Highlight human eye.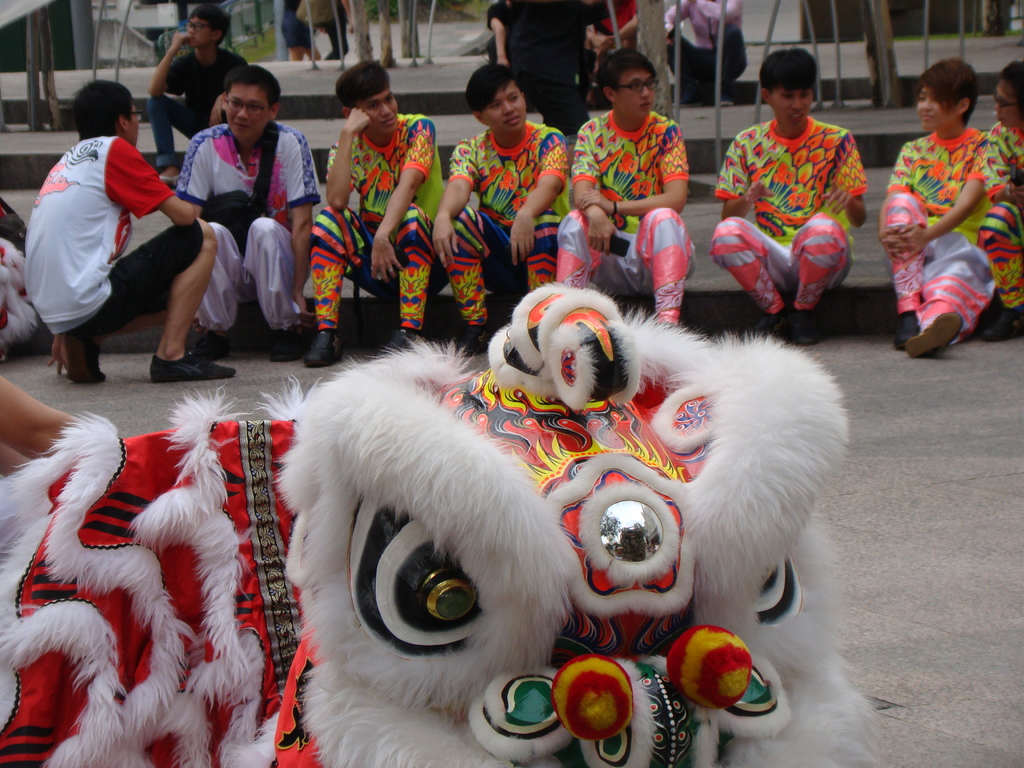
Highlighted region: region(781, 93, 794, 100).
